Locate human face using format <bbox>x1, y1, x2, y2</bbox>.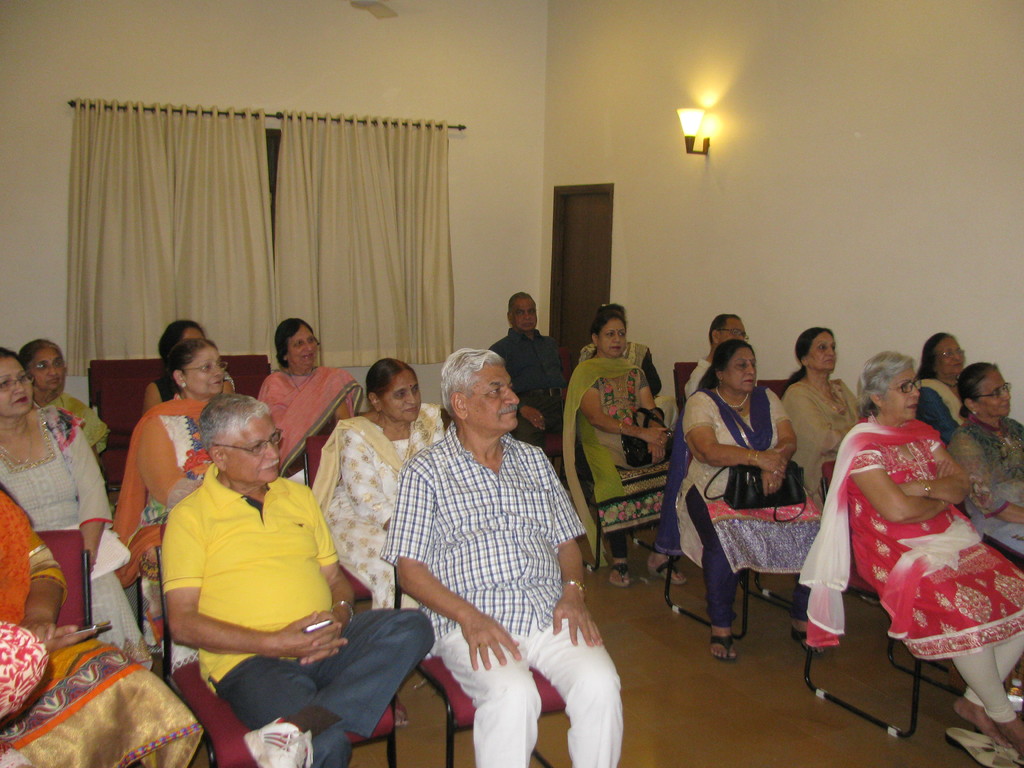
<bbox>189, 349, 229, 395</bbox>.
